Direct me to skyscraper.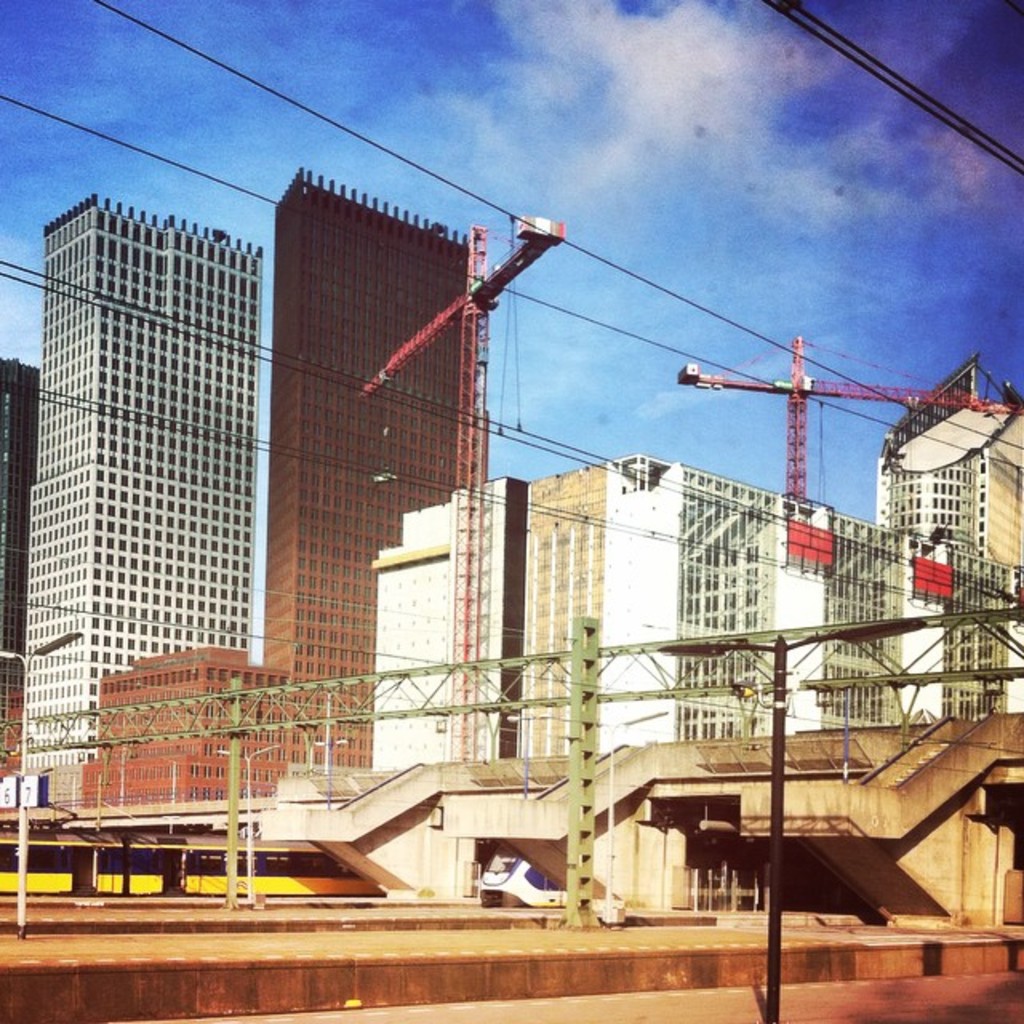
Direction: 366 440 1022 790.
